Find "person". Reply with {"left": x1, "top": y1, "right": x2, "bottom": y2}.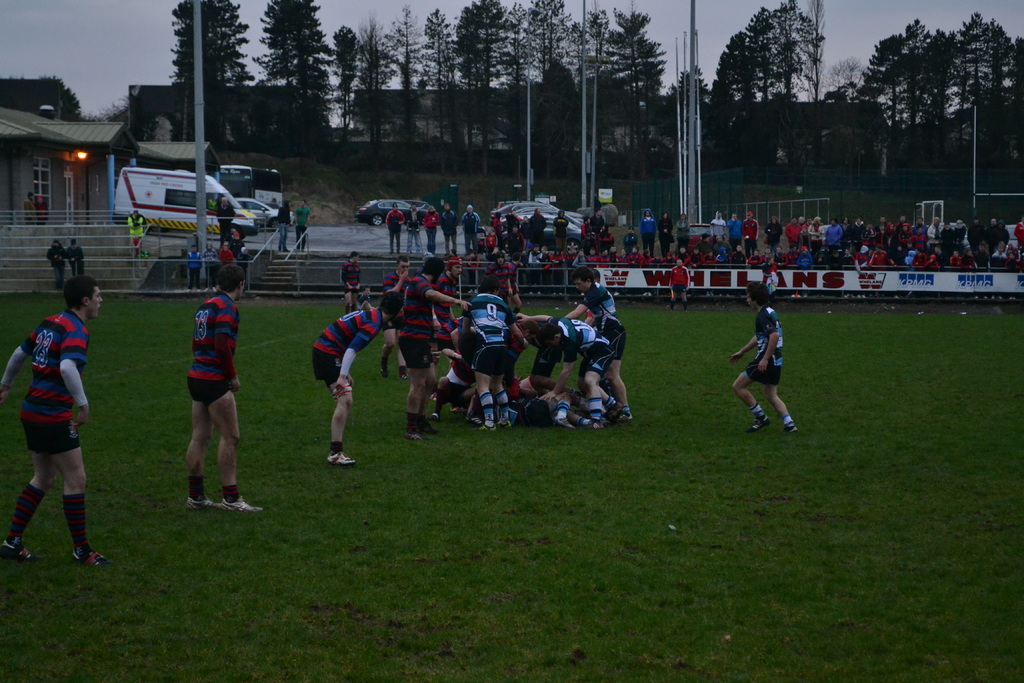
{"left": 216, "top": 195, "right": 237, "bottom": 244}.
